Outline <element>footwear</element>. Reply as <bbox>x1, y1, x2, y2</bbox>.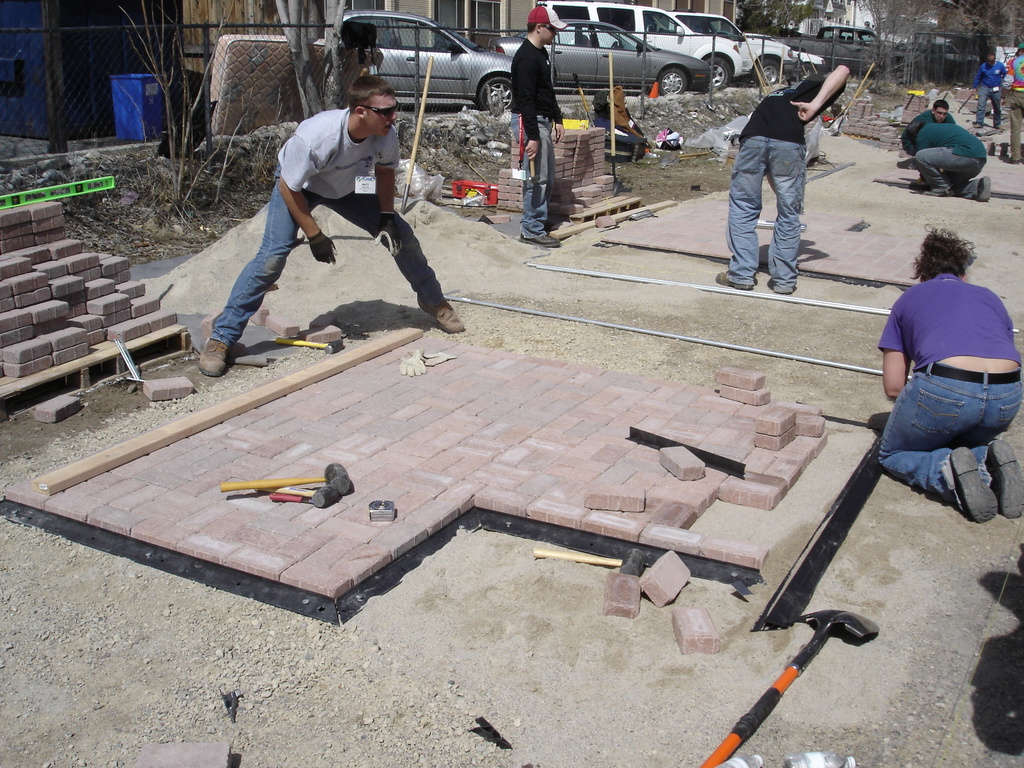
<bbox>997, 121, 1007, 132</bbox>.
